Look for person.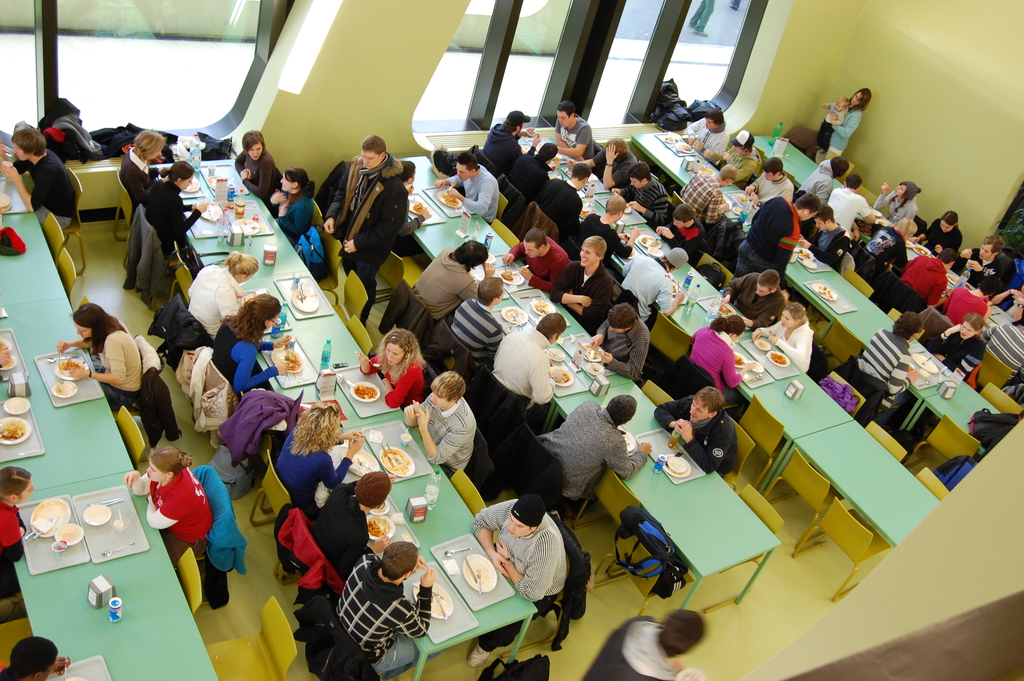
Found: BBox(119, 129, 166, 213).
